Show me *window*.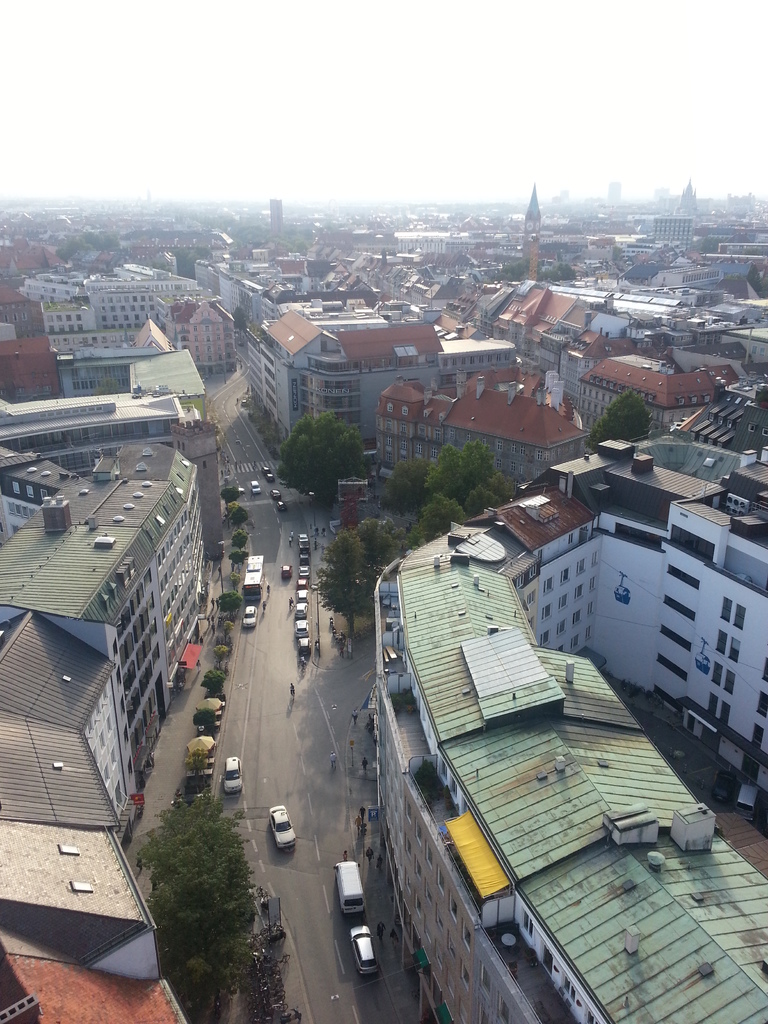
*window* is here: 106:719:113:731.
